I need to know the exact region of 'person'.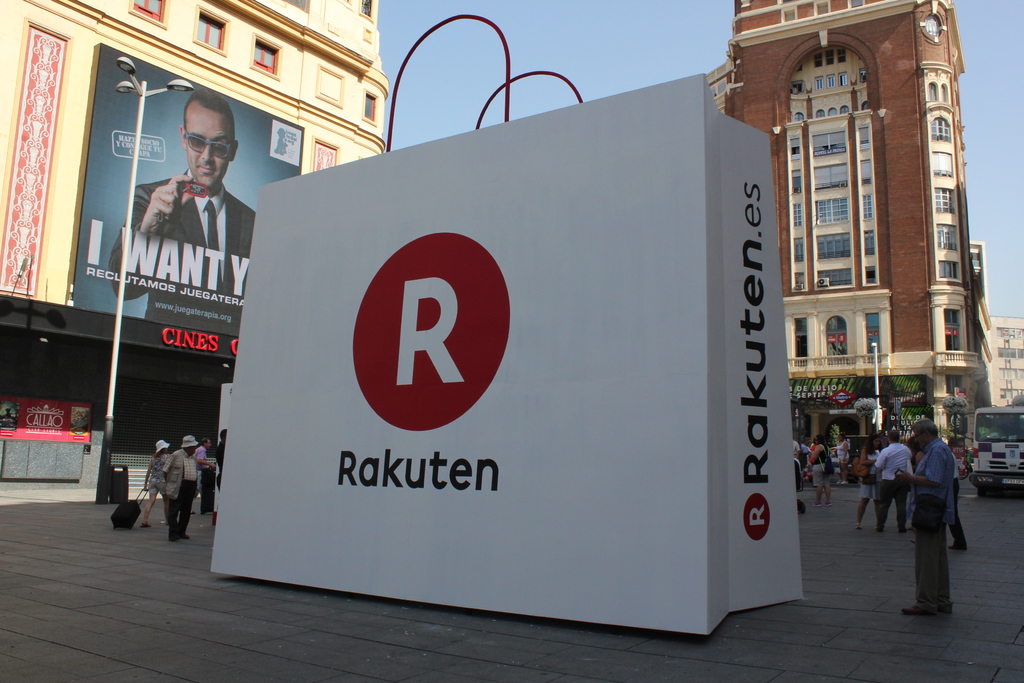
Region: region(196, 440, 215, 512).
